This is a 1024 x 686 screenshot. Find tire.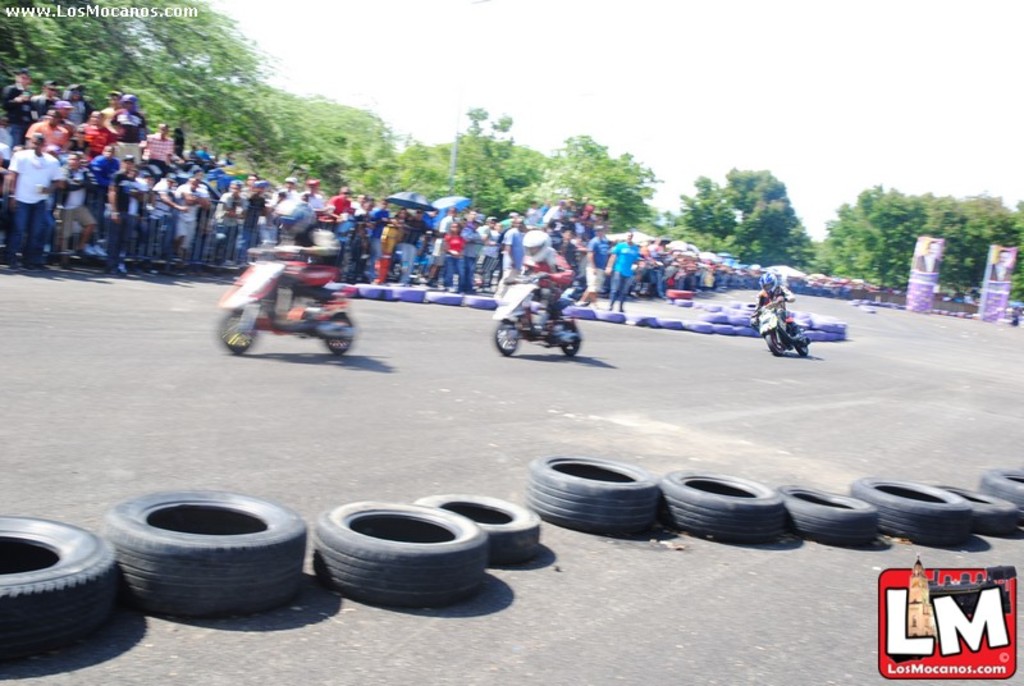
Bounding box: bbox=(0, 516, 132, 649).
